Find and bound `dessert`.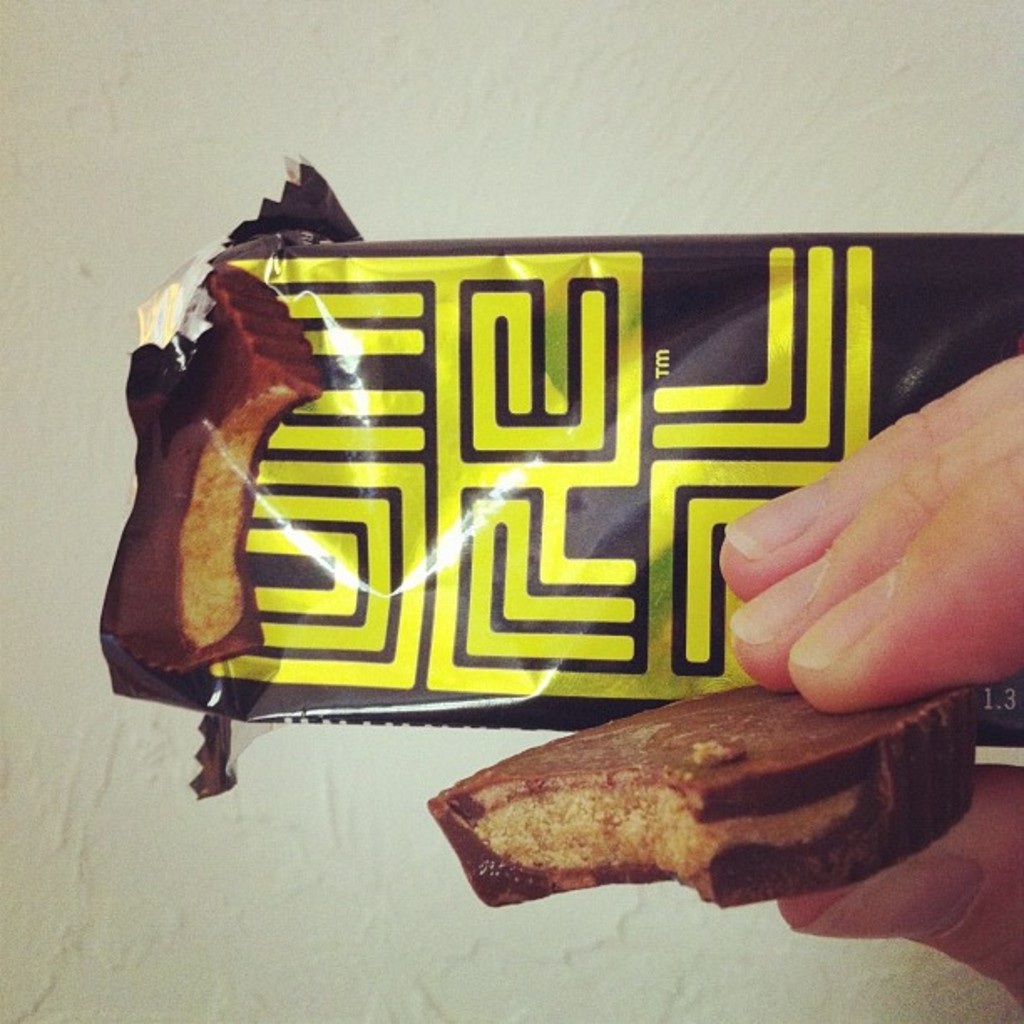
Bound: [left=107, top=261, right=328, bottom=681].
